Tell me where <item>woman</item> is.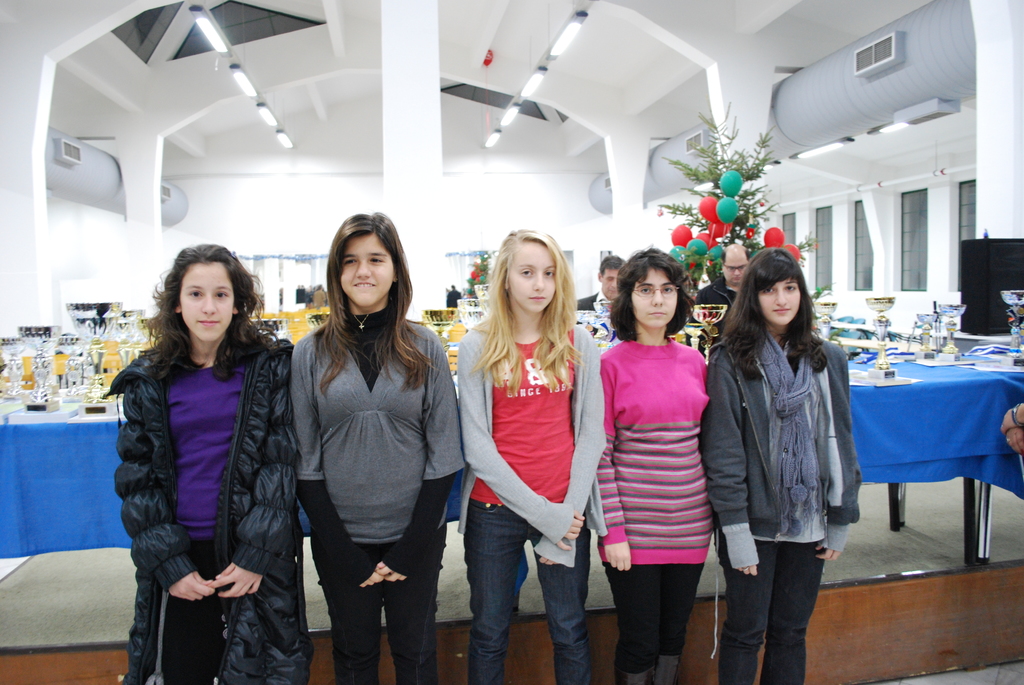
<item>woman</item> is at select_region(292, 216, 462, 684).
